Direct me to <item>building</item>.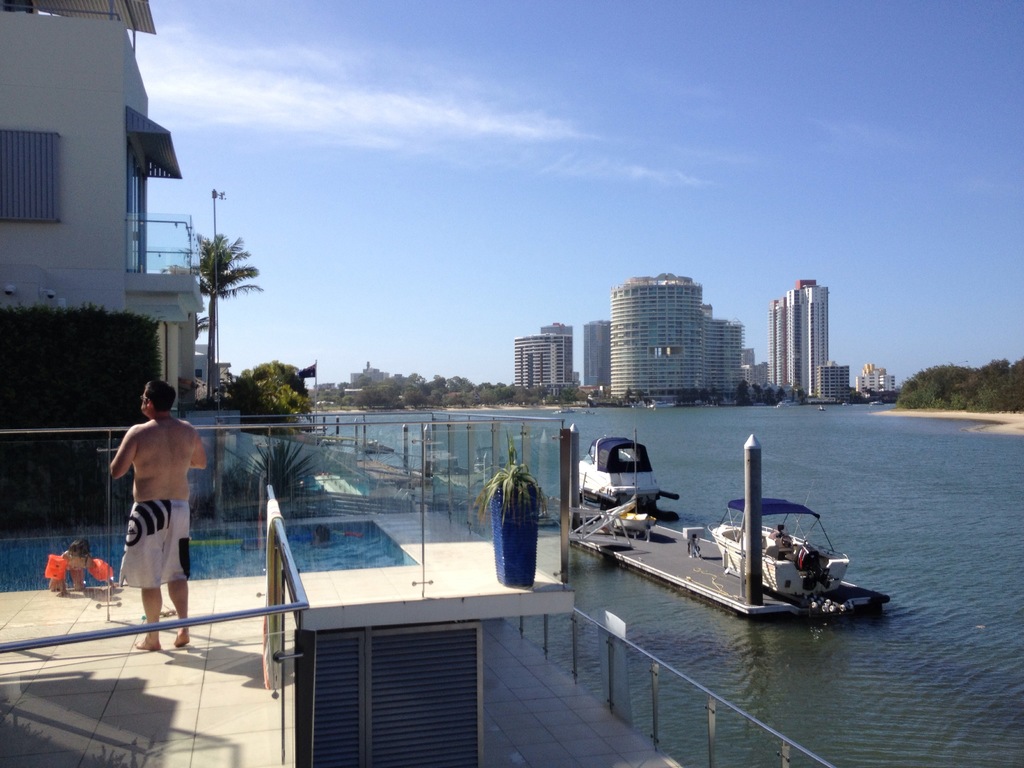
Direction: <box>612,273,769,397</box>.
